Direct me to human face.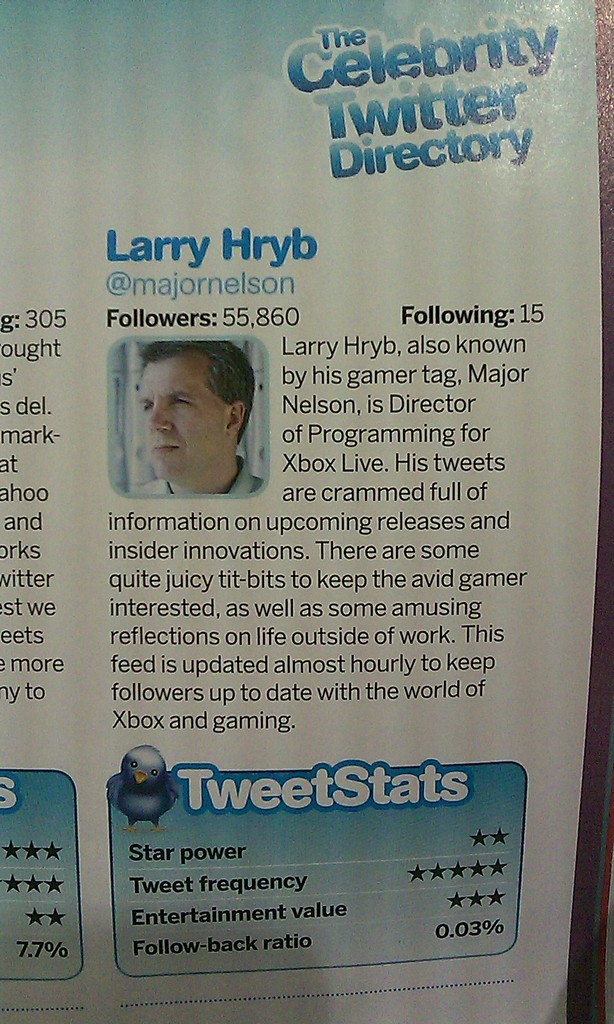
Direction: region(134, 353, 228, 493).
